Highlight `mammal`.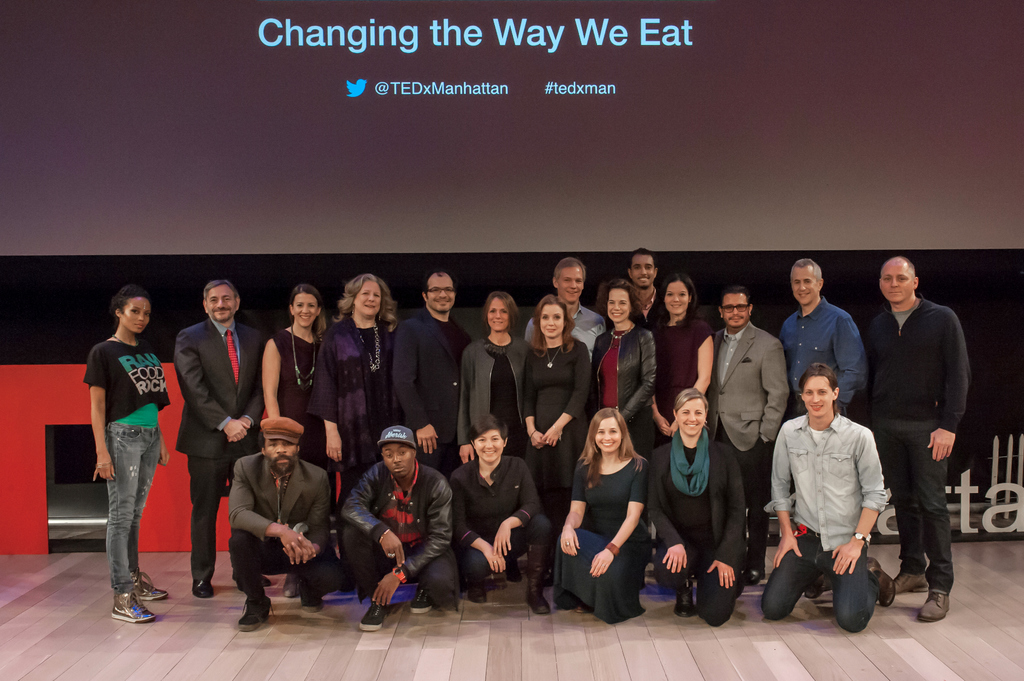
Highlighted region: Rect(234, 411, 326, 630).
